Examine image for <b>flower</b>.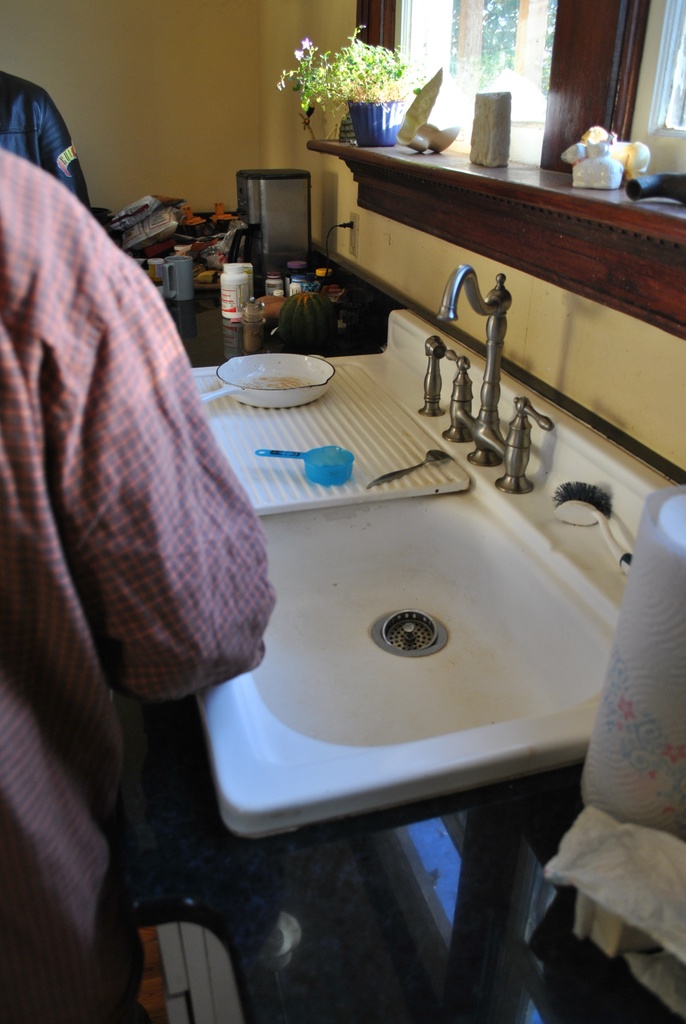
Examination result: region(300, 36, 312, 52).
